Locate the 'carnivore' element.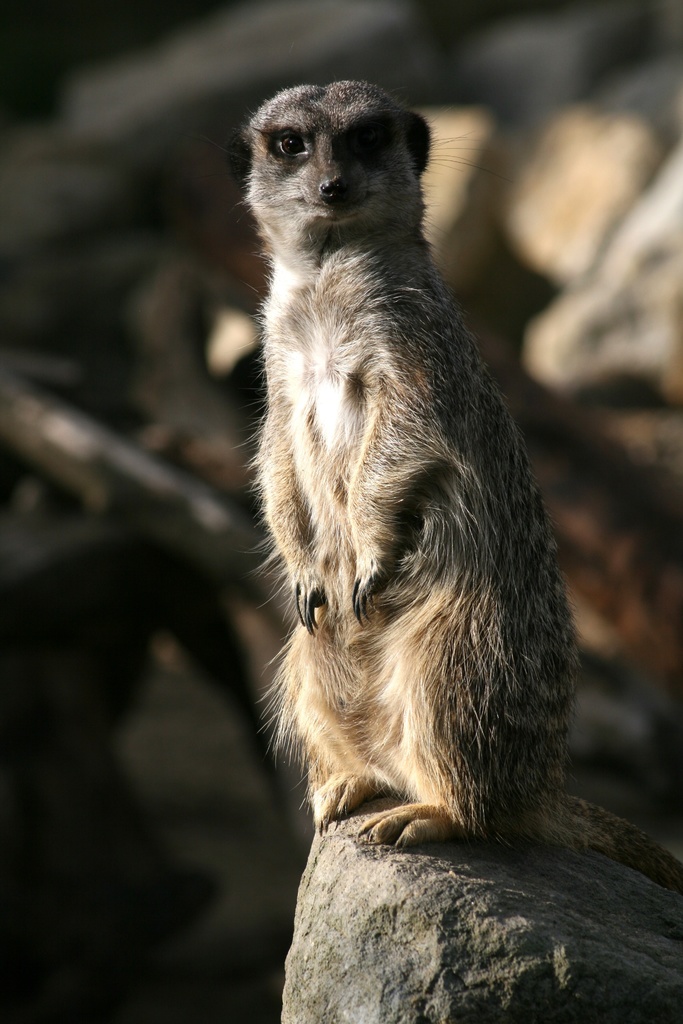
Element bbox: [246,68,584,851].
